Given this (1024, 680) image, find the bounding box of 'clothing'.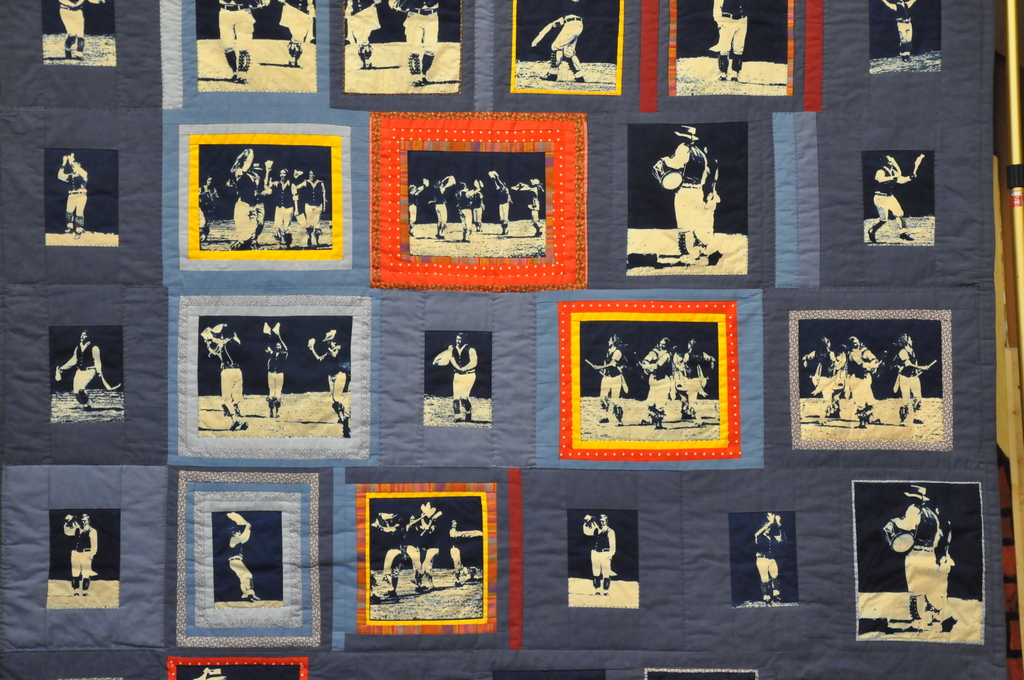
BBox(474, 191, 476, 227).
